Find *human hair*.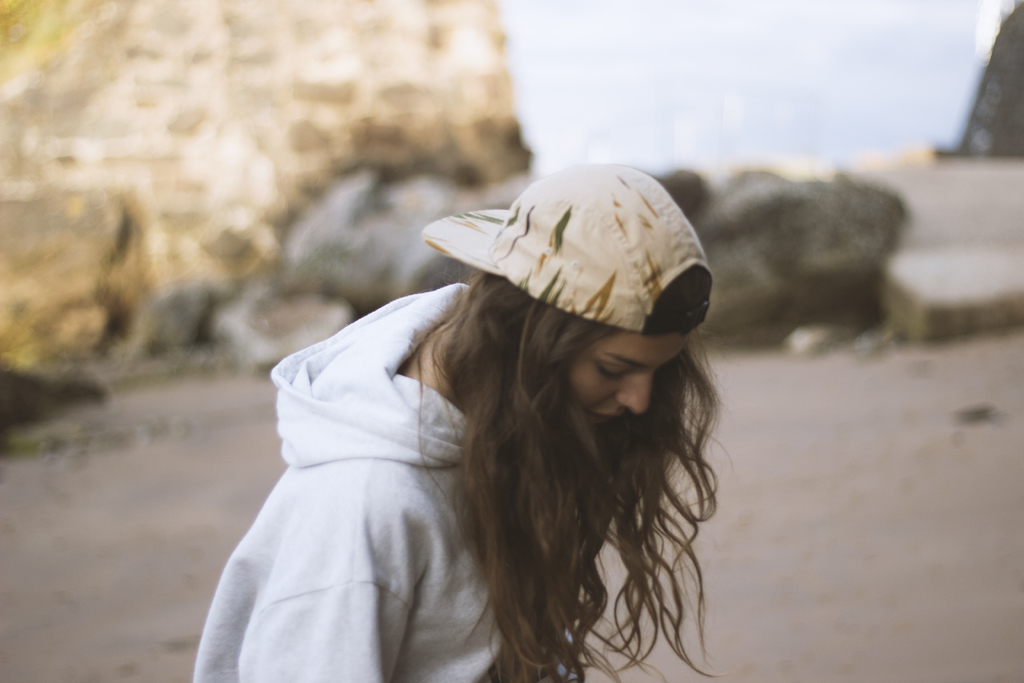
[x1=418, y1=165, x2=732, y2=680].
